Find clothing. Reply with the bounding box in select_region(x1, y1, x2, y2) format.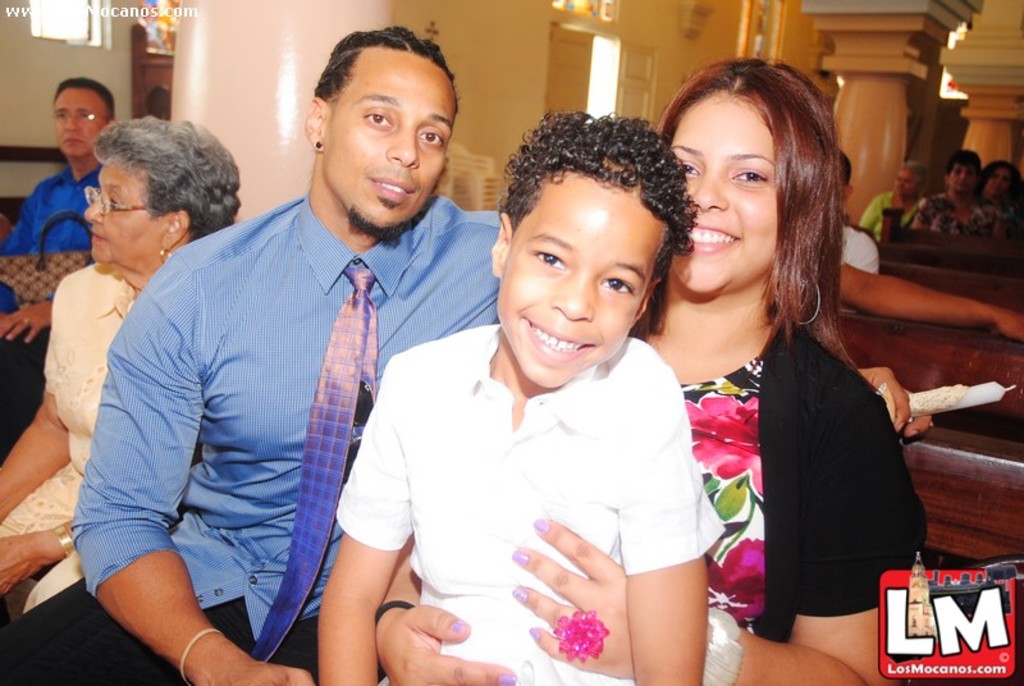
select_region(84, 196, 557, 669).
